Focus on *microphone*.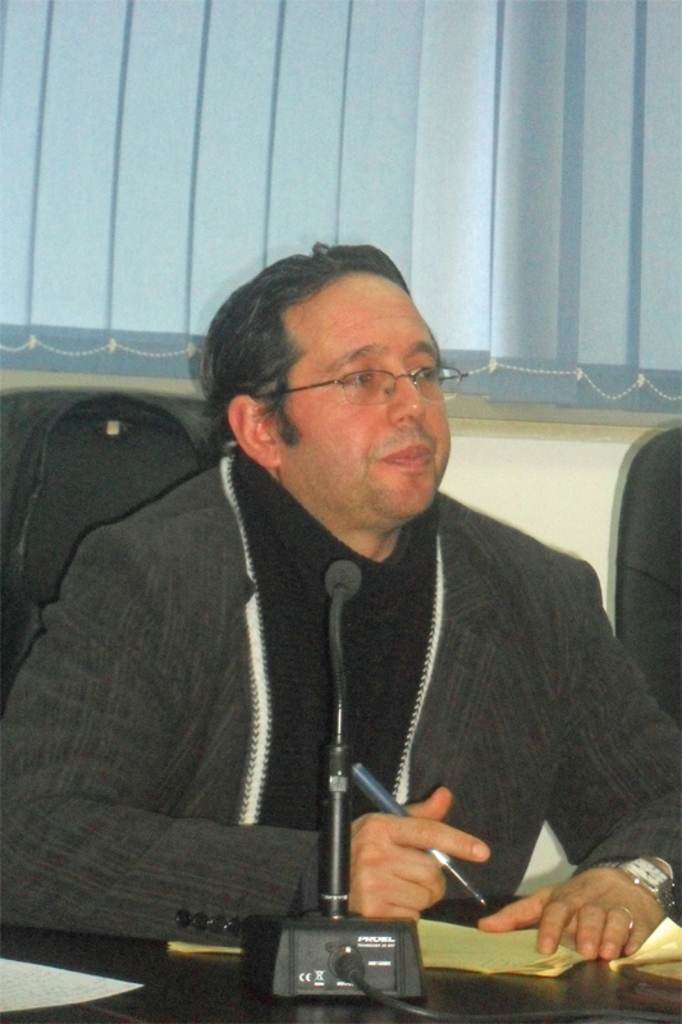
Focused at [317, 558, 361, 600].
